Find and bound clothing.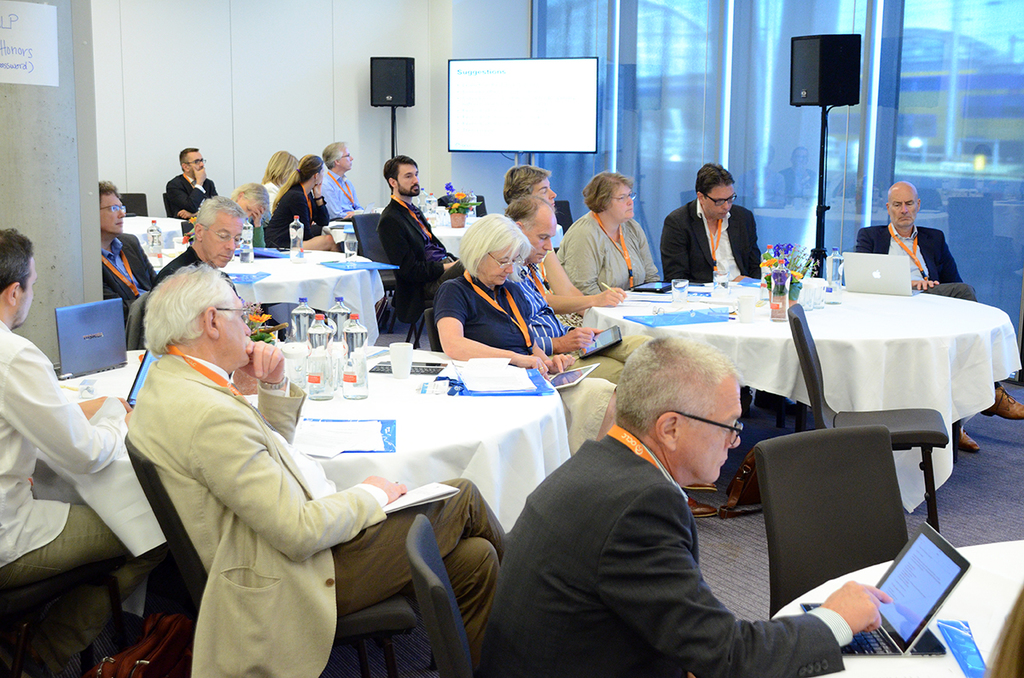
Bound: (864,224,997,381).
